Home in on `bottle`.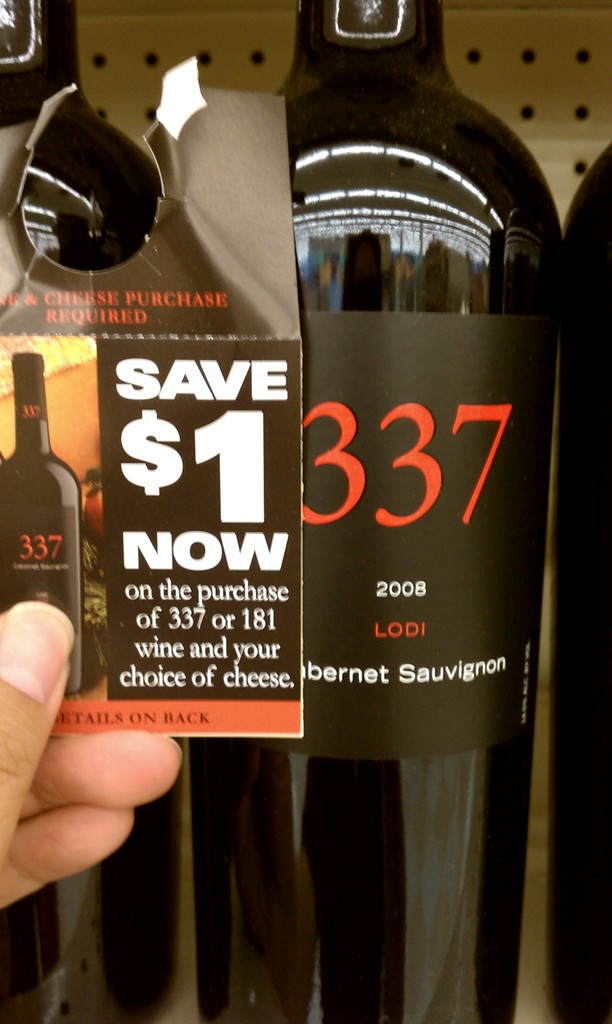
Homed in at crop(0, 355, 95, 694).
